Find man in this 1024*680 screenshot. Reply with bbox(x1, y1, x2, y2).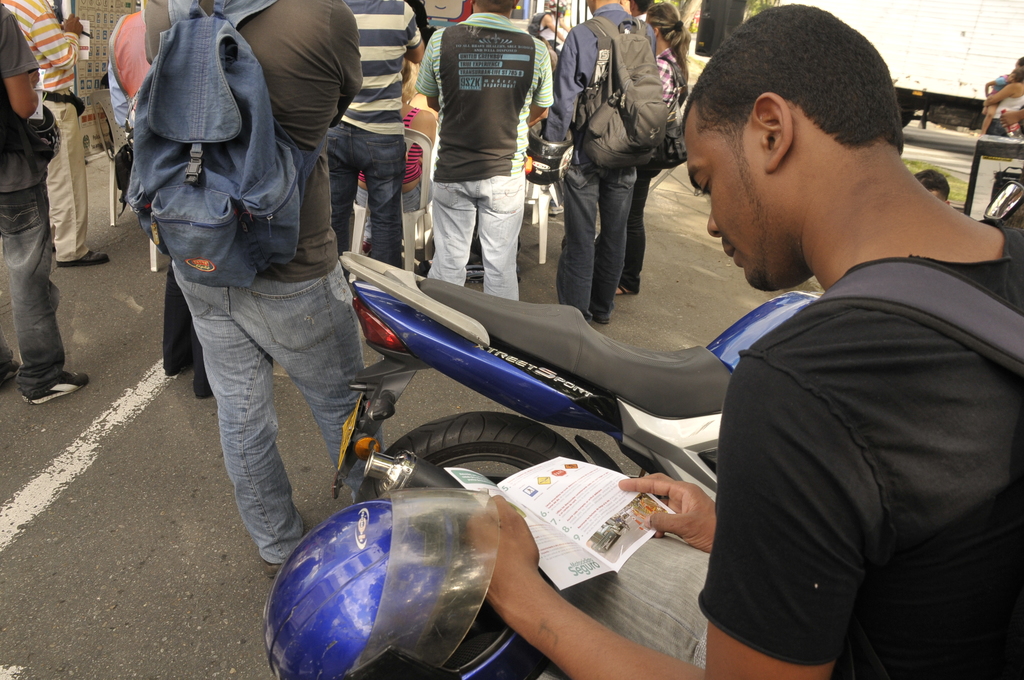
bbox(536, 0, 575, 43).
